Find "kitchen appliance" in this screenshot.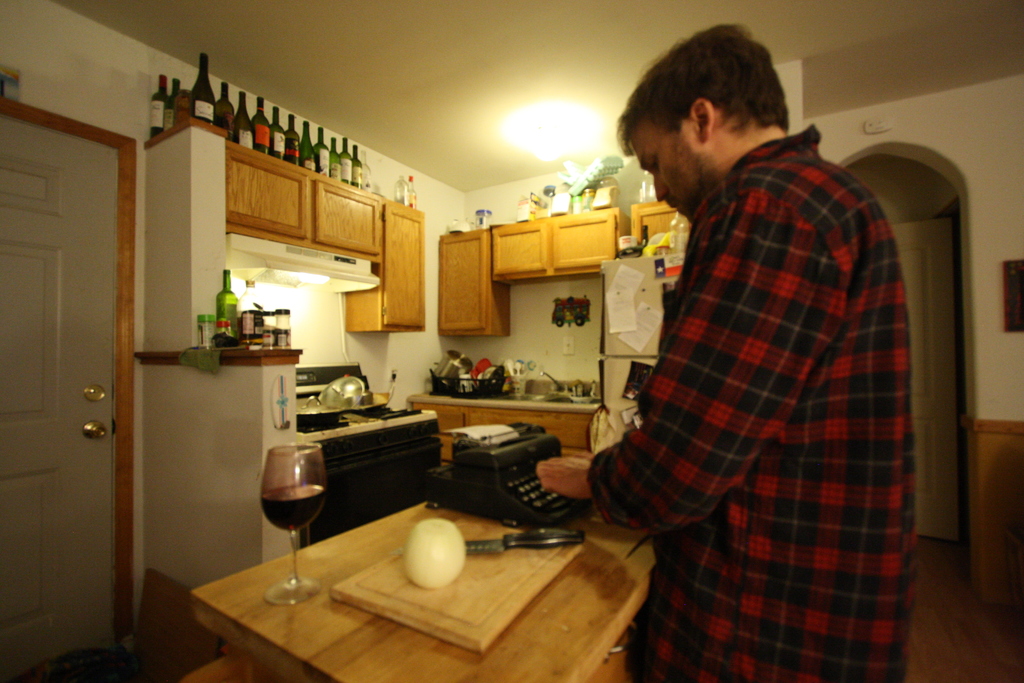
The bounding box for "kitchen appliance" is 402:514:469:595.
